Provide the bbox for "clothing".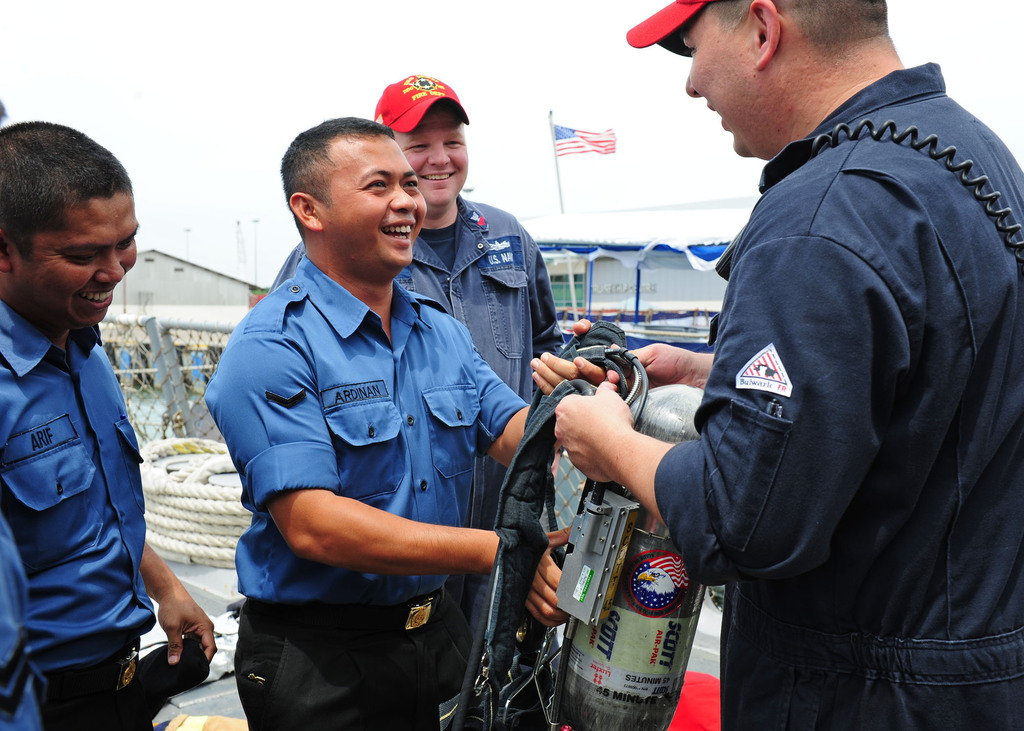
(x1=0, y1=298, x2=155, y2=730).
